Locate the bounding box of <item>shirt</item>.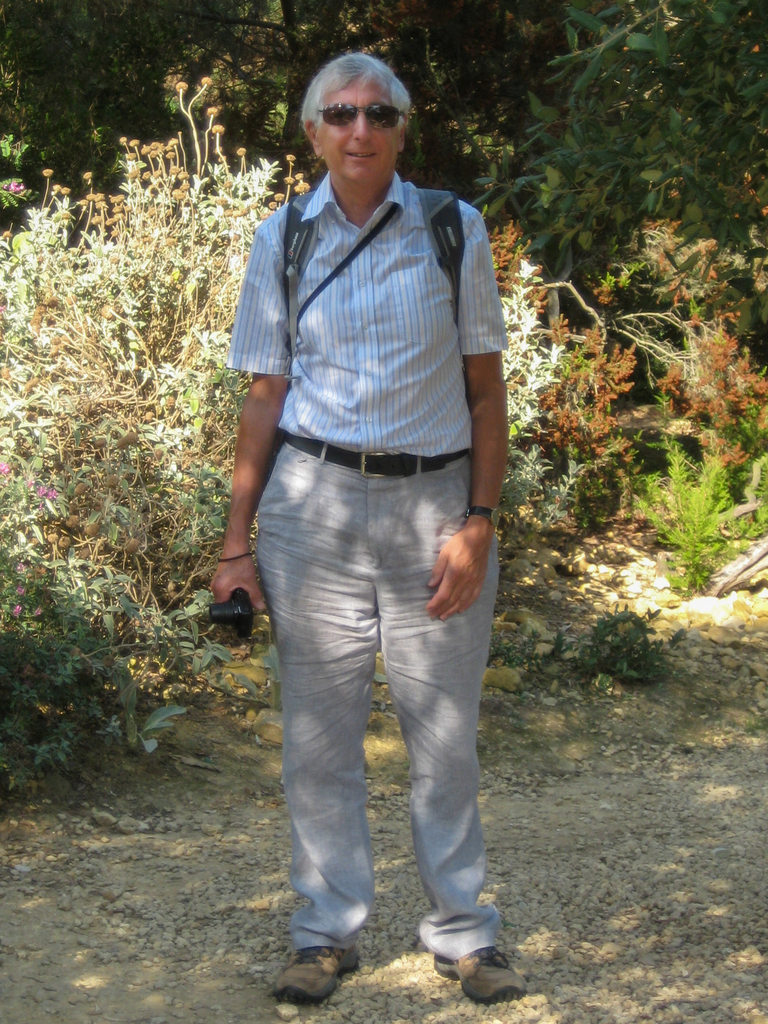
Bounding box: detection(231, 166, 509, 463).
